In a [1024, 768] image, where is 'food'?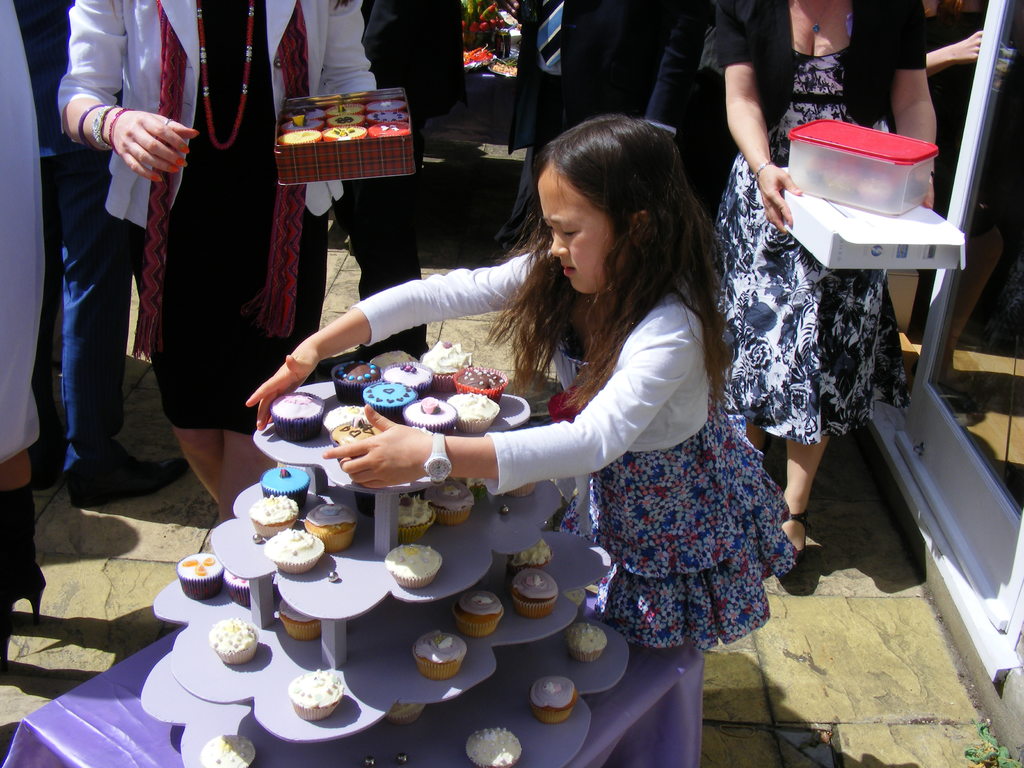
<bbox>504, 538, 552, 578</bbox>.
